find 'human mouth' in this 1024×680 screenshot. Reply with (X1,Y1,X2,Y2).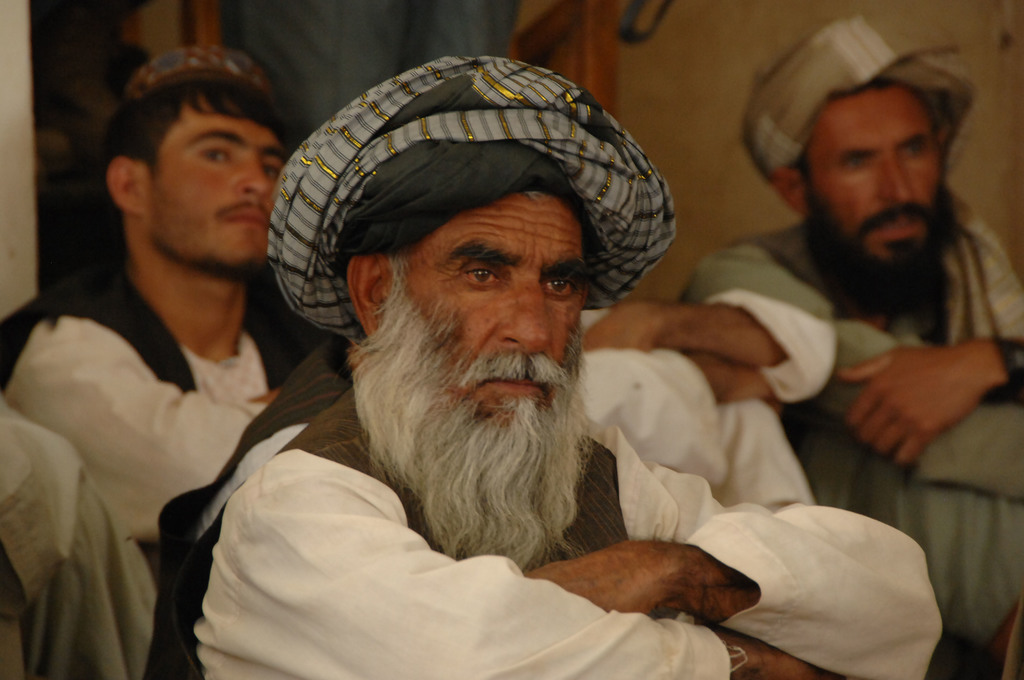
(484,376,548,398).
